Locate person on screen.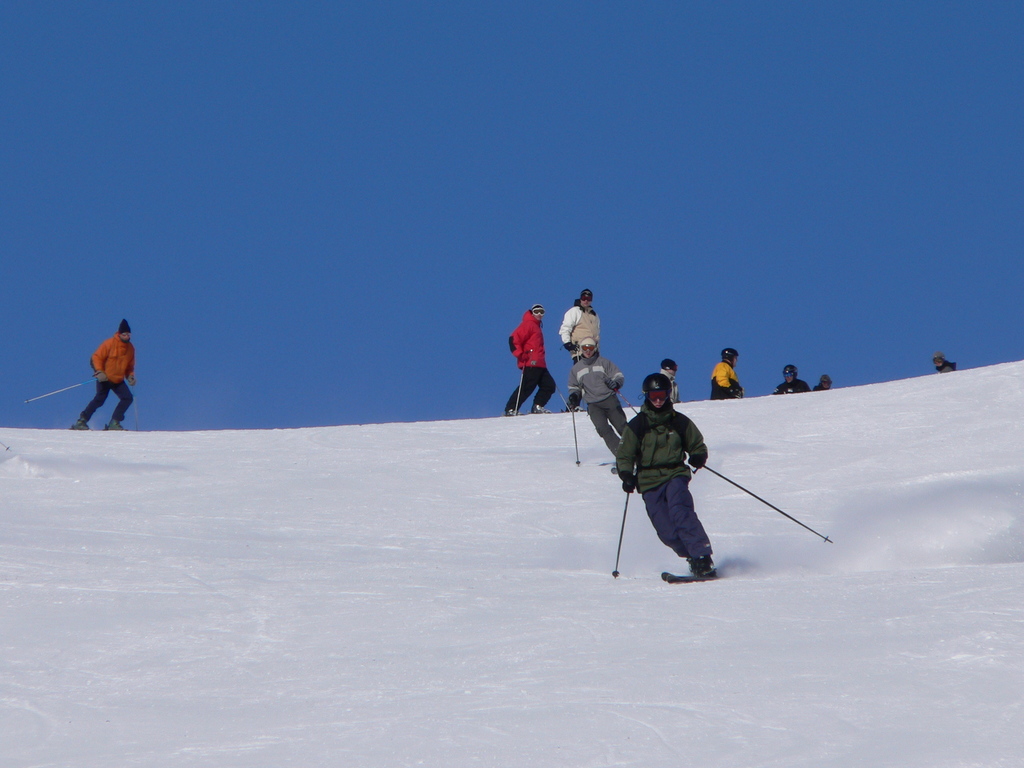
On screen at <region>620, 360, 724, 604</region>.
